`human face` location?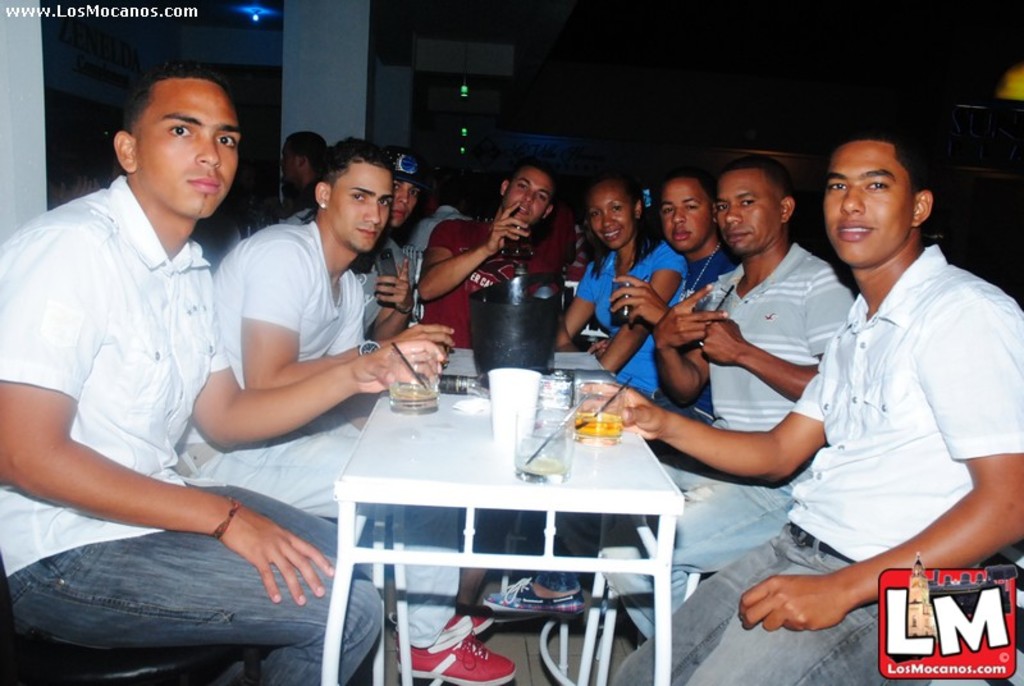
region(666, 174, 708, 250)
